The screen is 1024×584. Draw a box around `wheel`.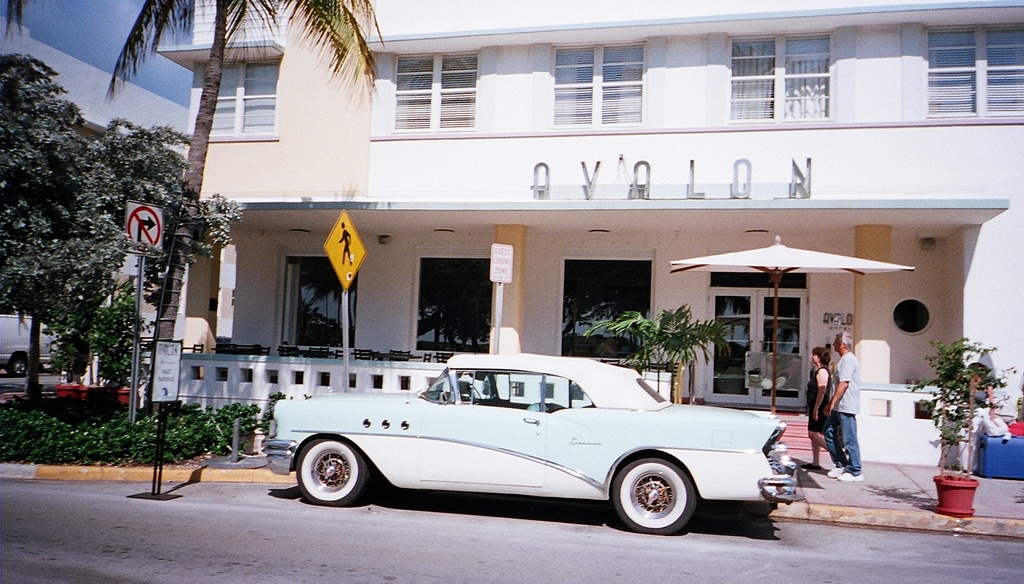
(x1=298, y1=434, x2=366, y2=507).
